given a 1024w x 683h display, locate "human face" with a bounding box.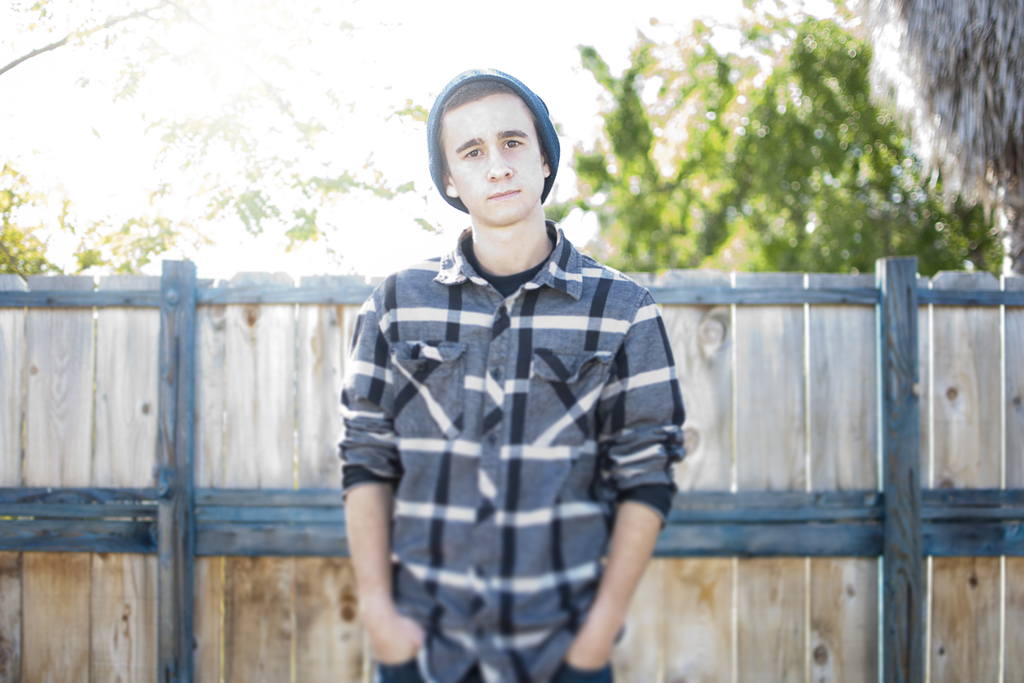
Located: [440,89,548,223].
